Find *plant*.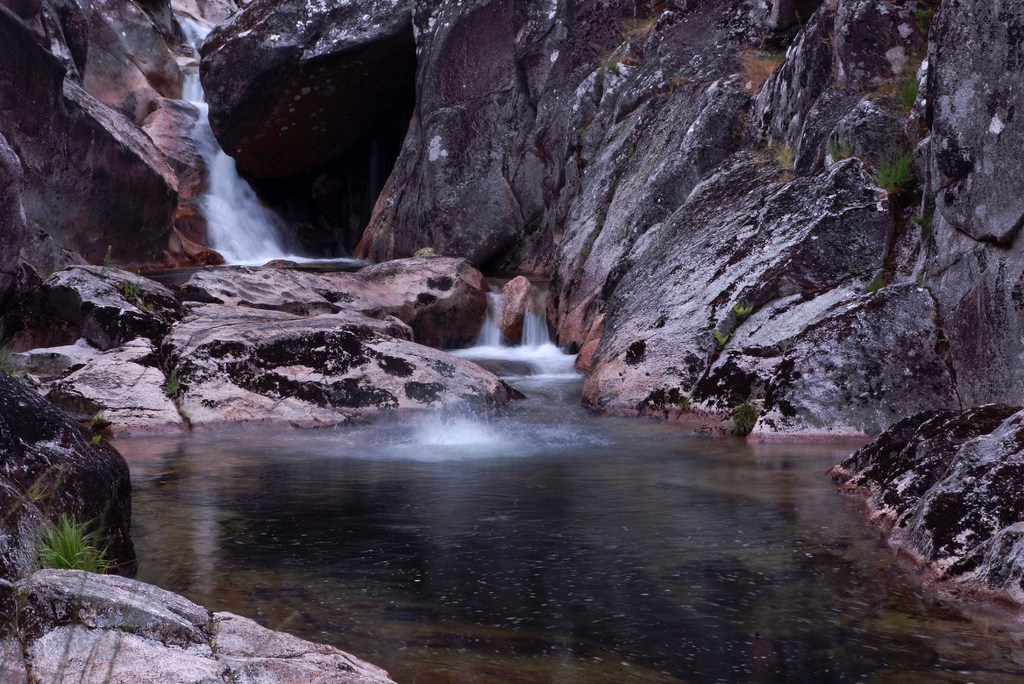
detection(157, 379, 178, 399).
